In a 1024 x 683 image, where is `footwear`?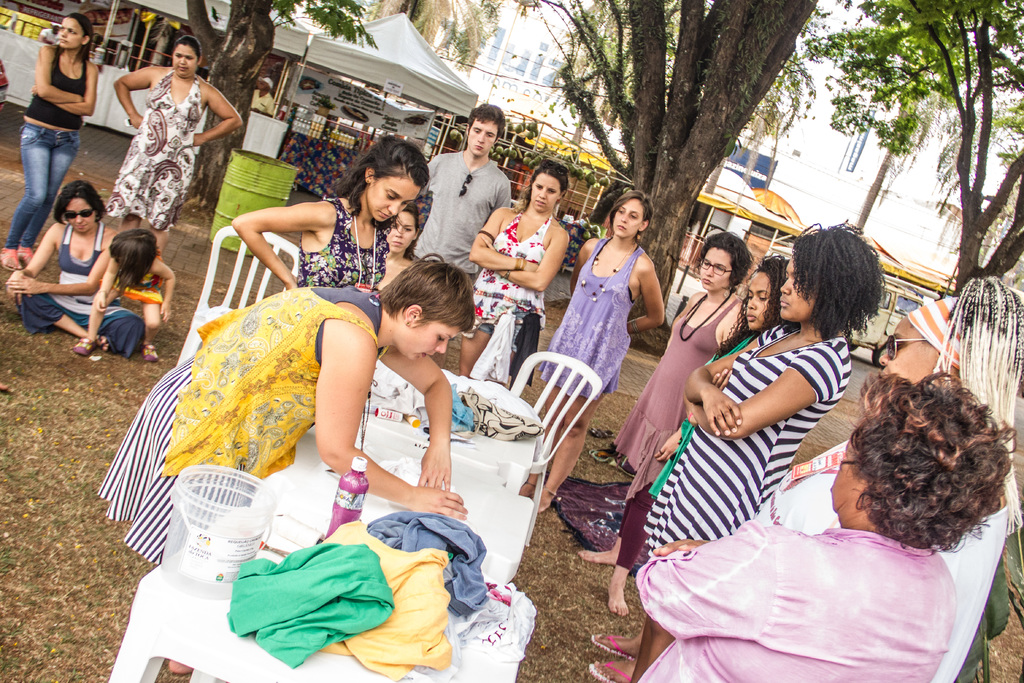
[x1=71, y1=336, x2=97, y2=358].
